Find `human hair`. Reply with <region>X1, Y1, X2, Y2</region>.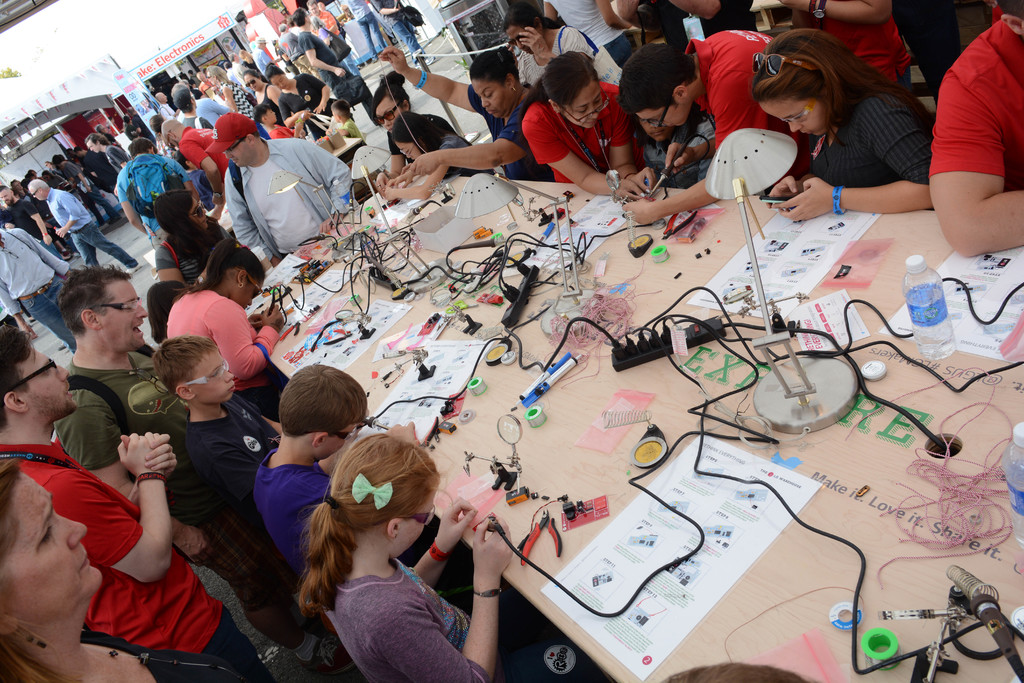
<region>299, 434, 442, 611</region>.
